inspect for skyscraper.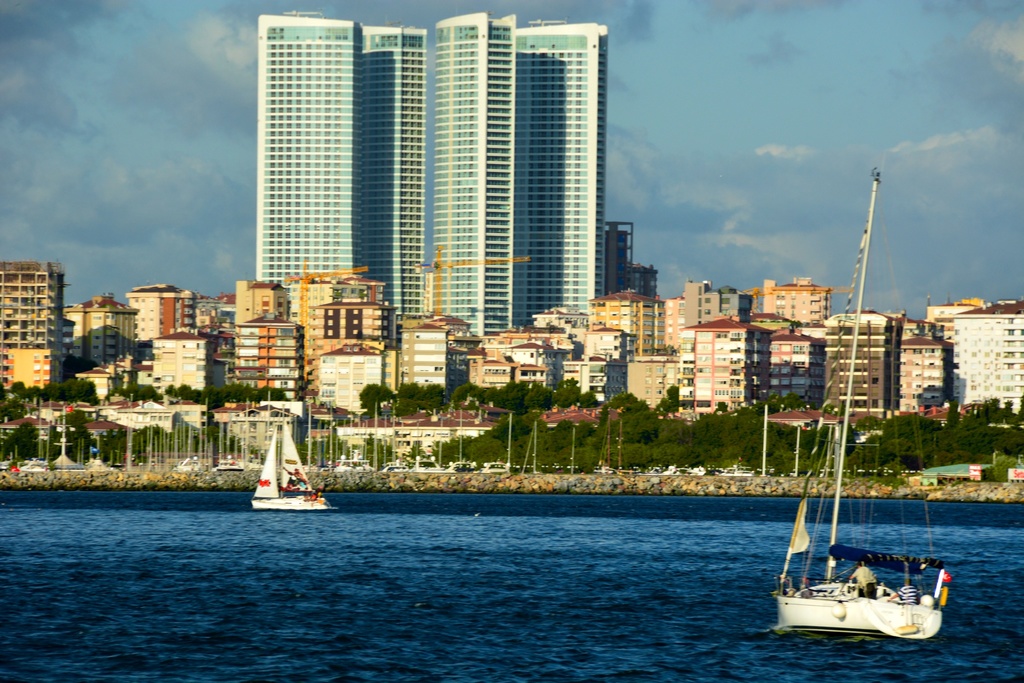
Inspection: rect(230, 311, 305, 406).
